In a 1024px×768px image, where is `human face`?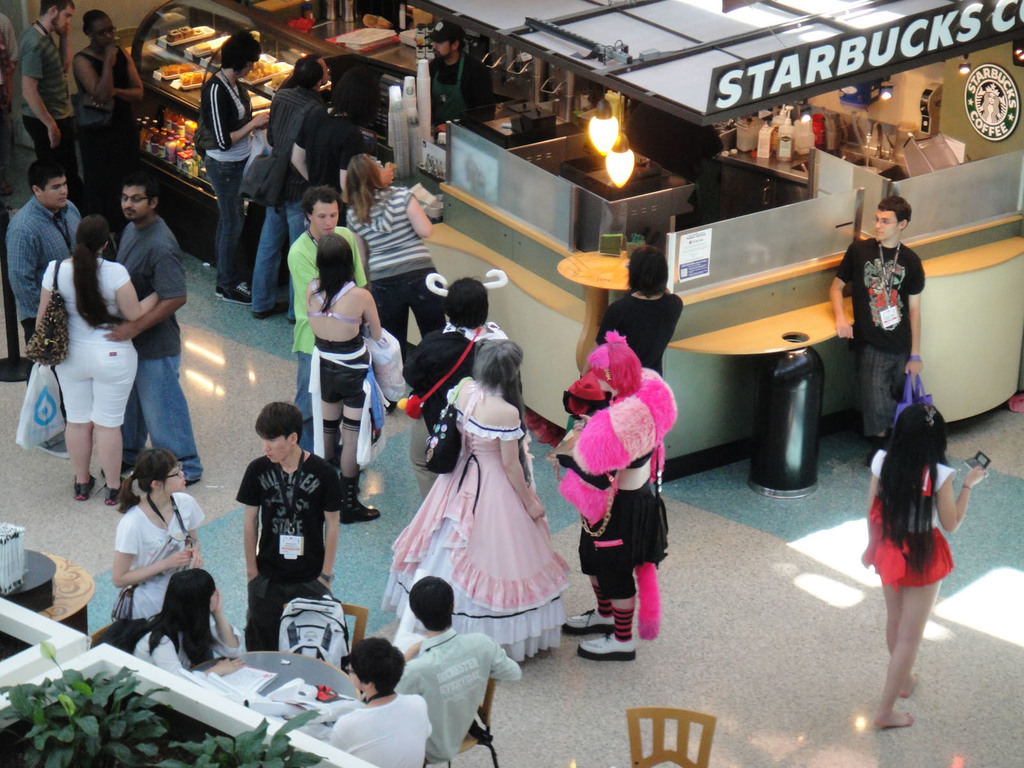
308/202/346/236.
